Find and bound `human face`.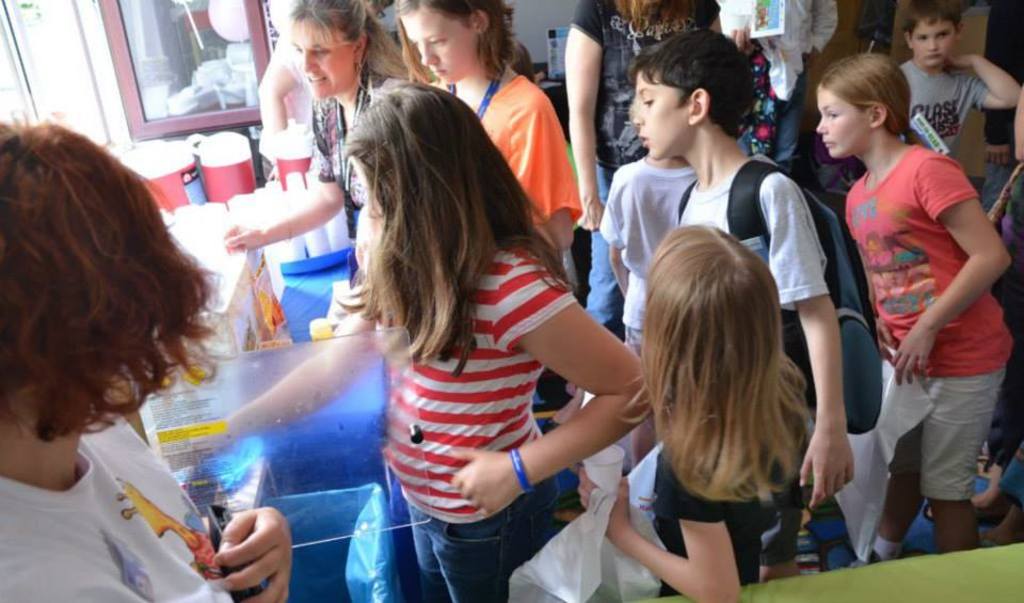
Bound: [x1=409, y1=0, x2=477, y2=88].
